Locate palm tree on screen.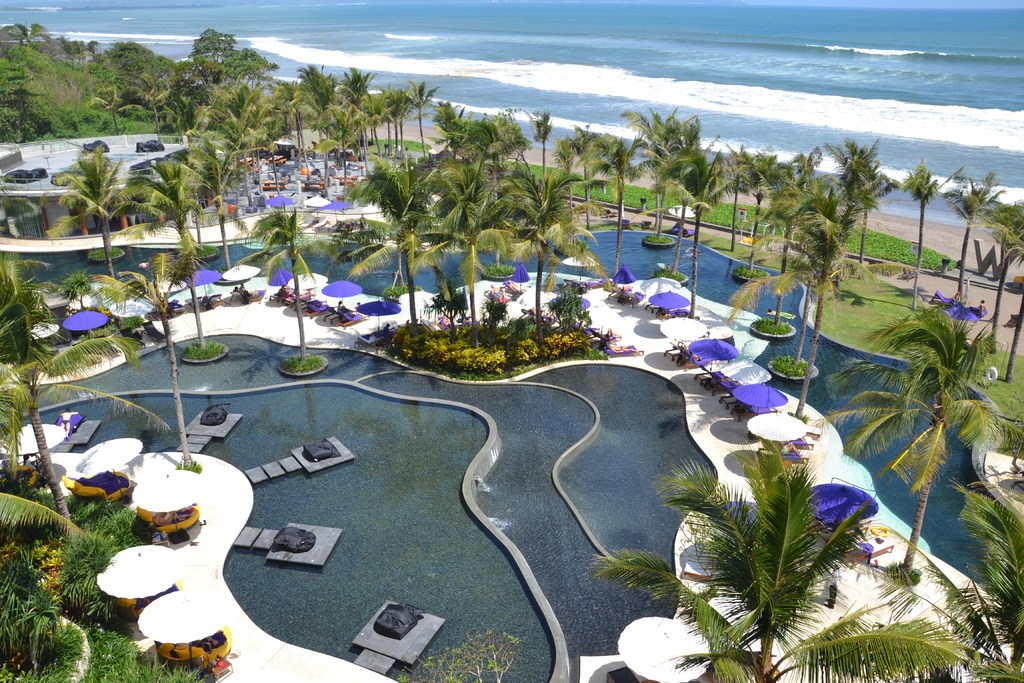
On screen at BBox(743, 254, 847, 422).
